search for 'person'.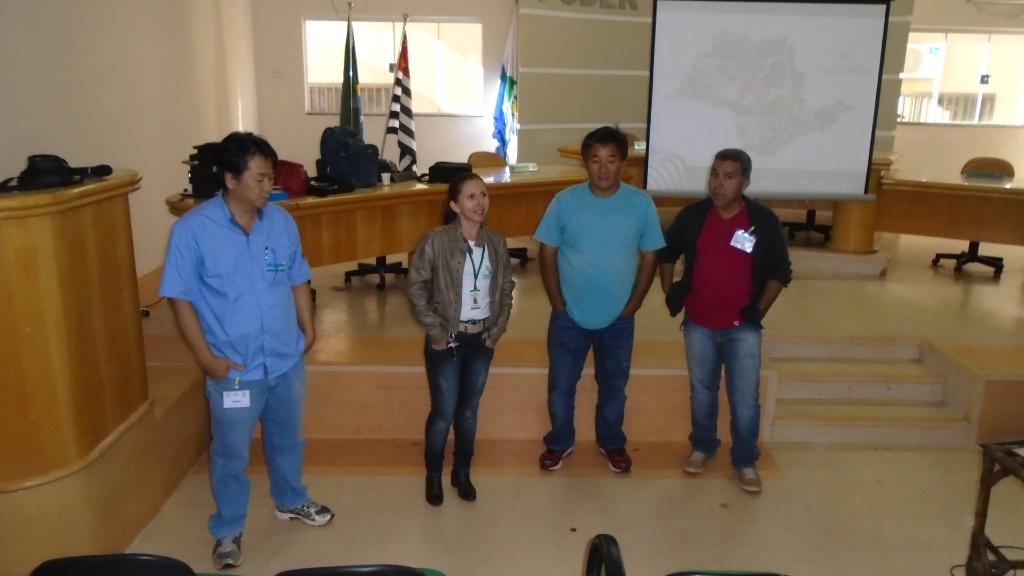
Found at [x1=158, y1=129, x2=343, y2=574].
